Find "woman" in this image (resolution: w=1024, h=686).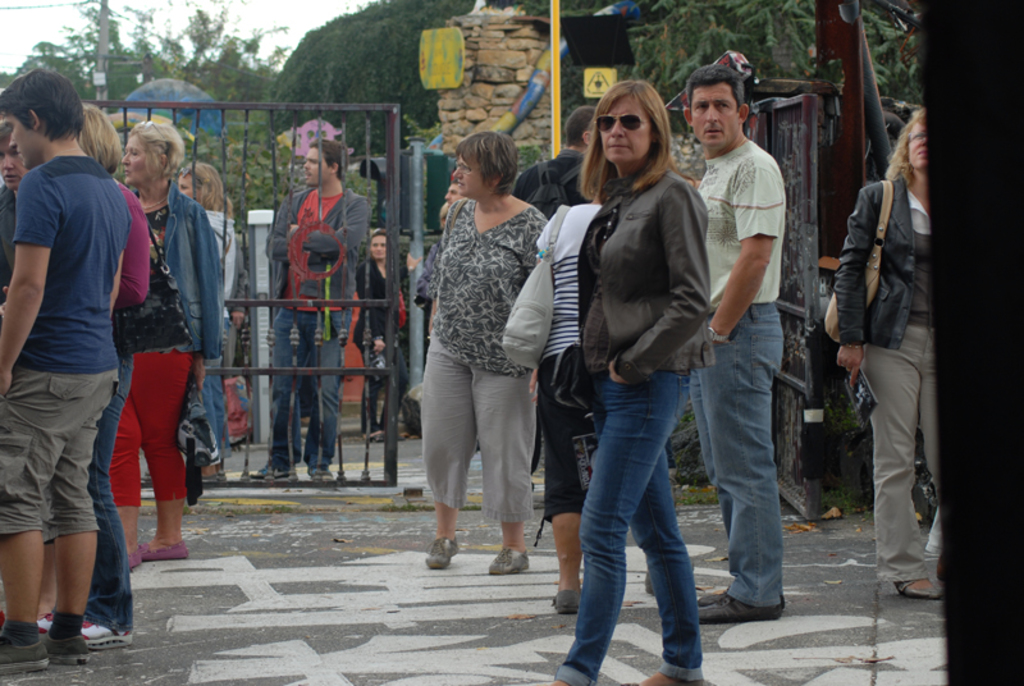
<bbox>530, 68, 740, 621</bbox>.
